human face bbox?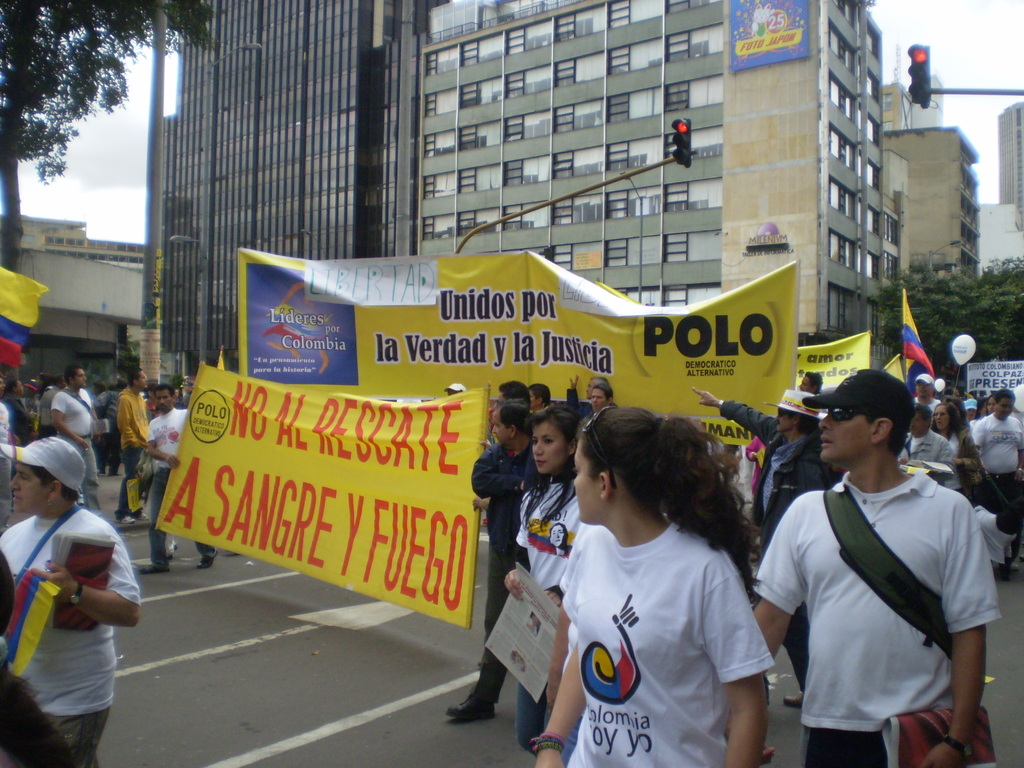
(left=154, top=388, right=172, bottom=410)
